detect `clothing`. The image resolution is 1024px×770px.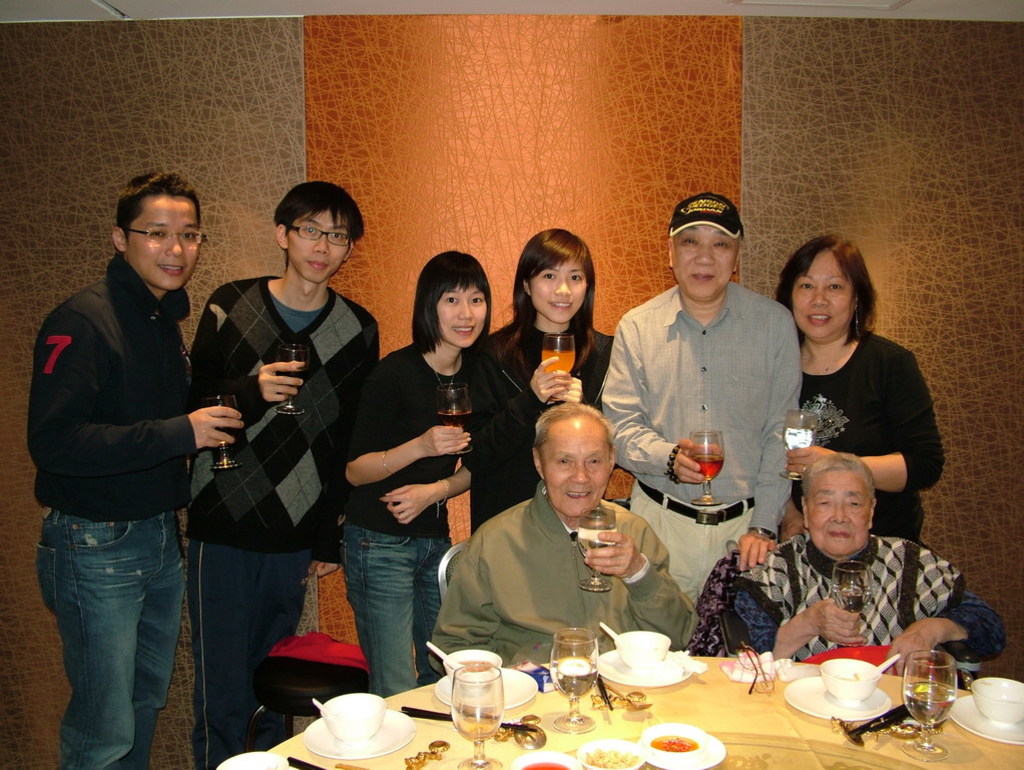
select_region(30, 252, 214, 769).
